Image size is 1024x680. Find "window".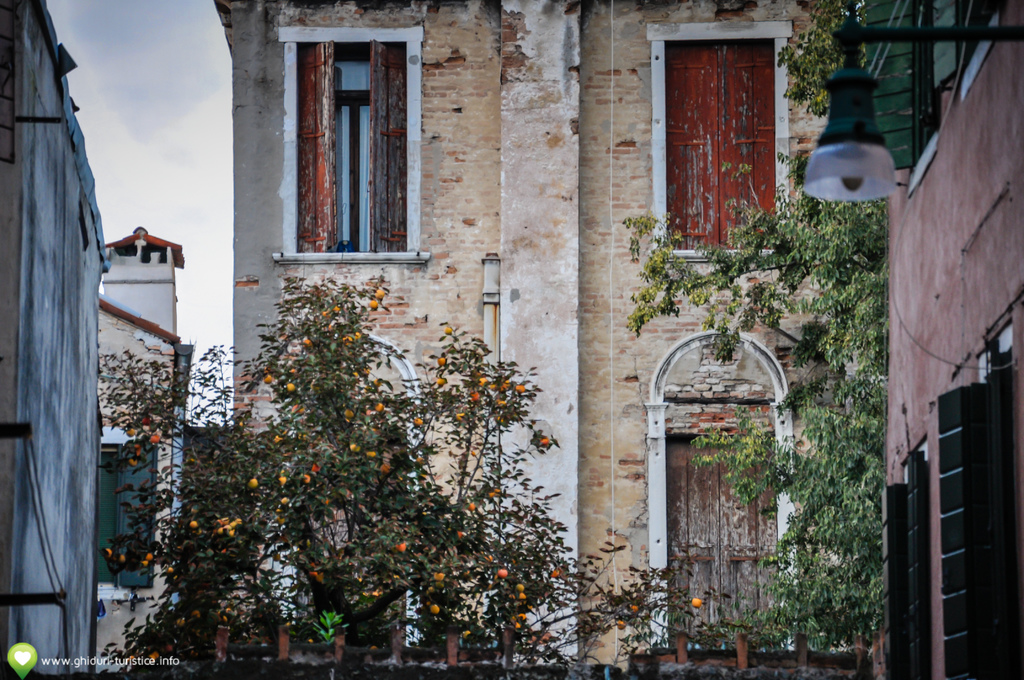
271:20:397:257.
